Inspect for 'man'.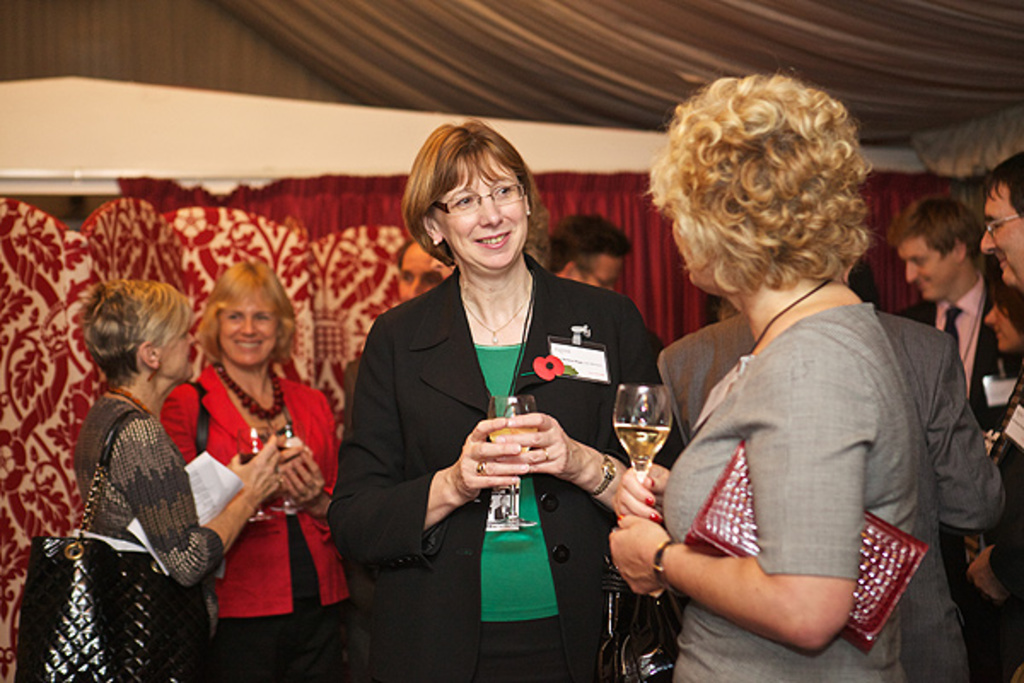
Inspection: [x1=894, y1=195, x2=995, y2=423].
